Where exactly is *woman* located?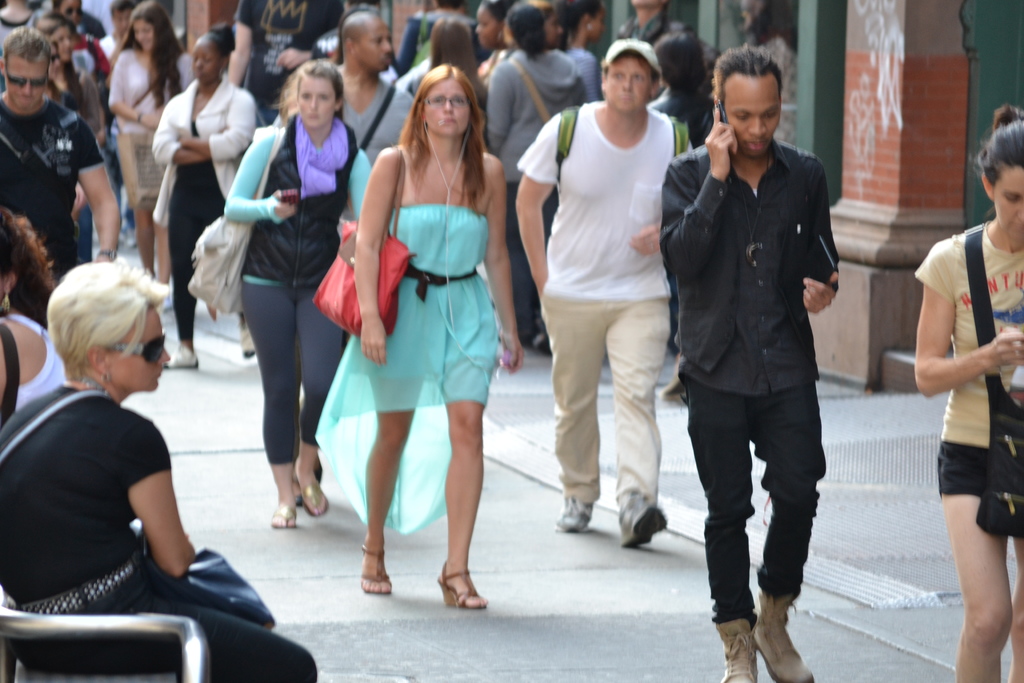
Its bounding box is {"left": 473, "top": 0, "right": 520, "bottom": 86}.
